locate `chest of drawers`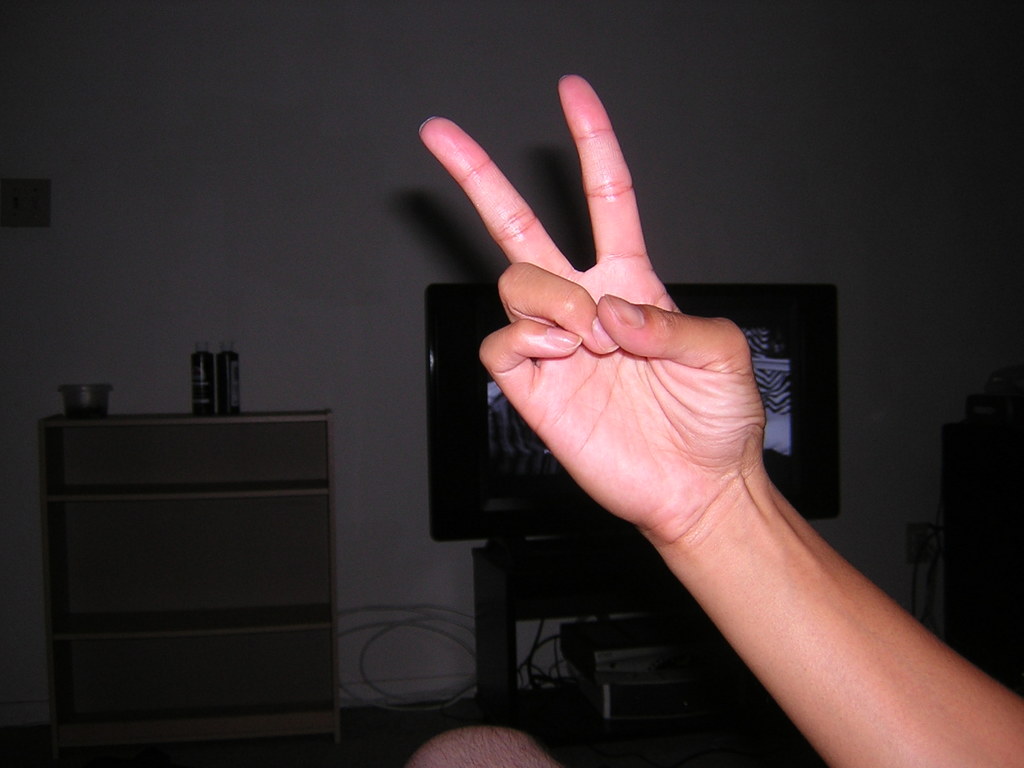
BBox(38, 413, 340, 757)
